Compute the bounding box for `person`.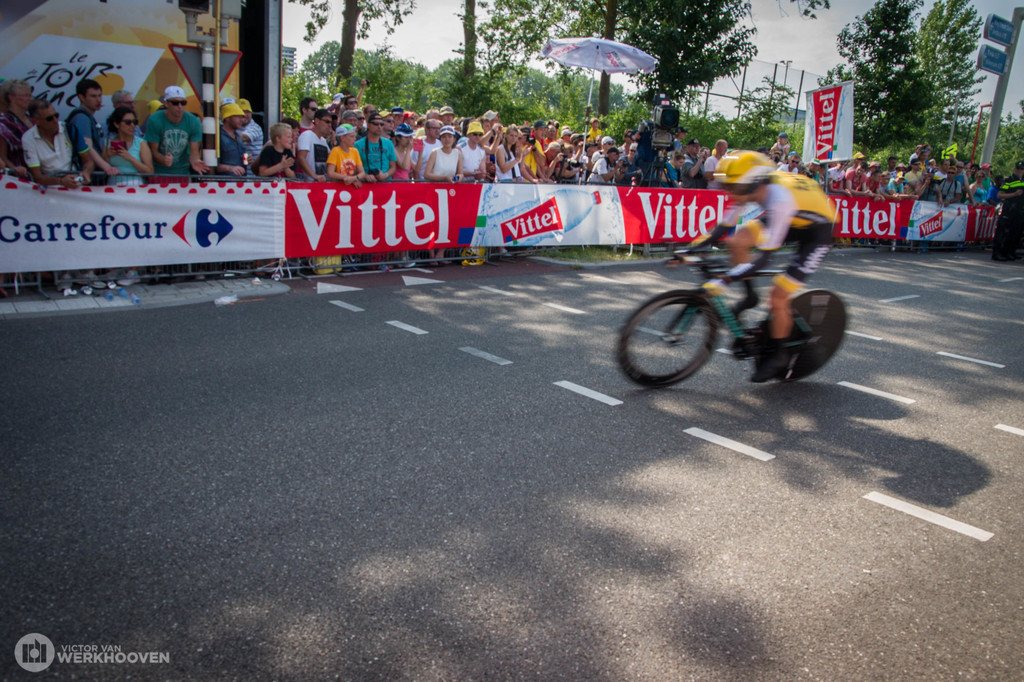
pyautogui.locateOnScreen(412, 119, 444, 177).
